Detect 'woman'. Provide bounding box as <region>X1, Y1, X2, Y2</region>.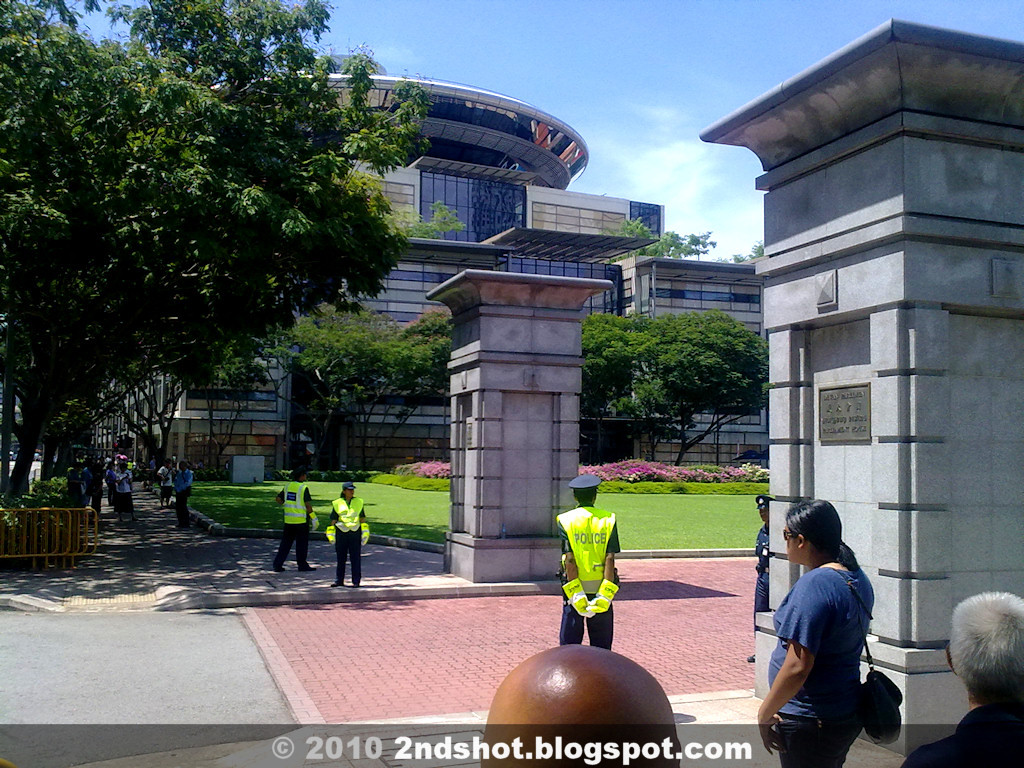
<region>323, 480, 369, 587</region>.
